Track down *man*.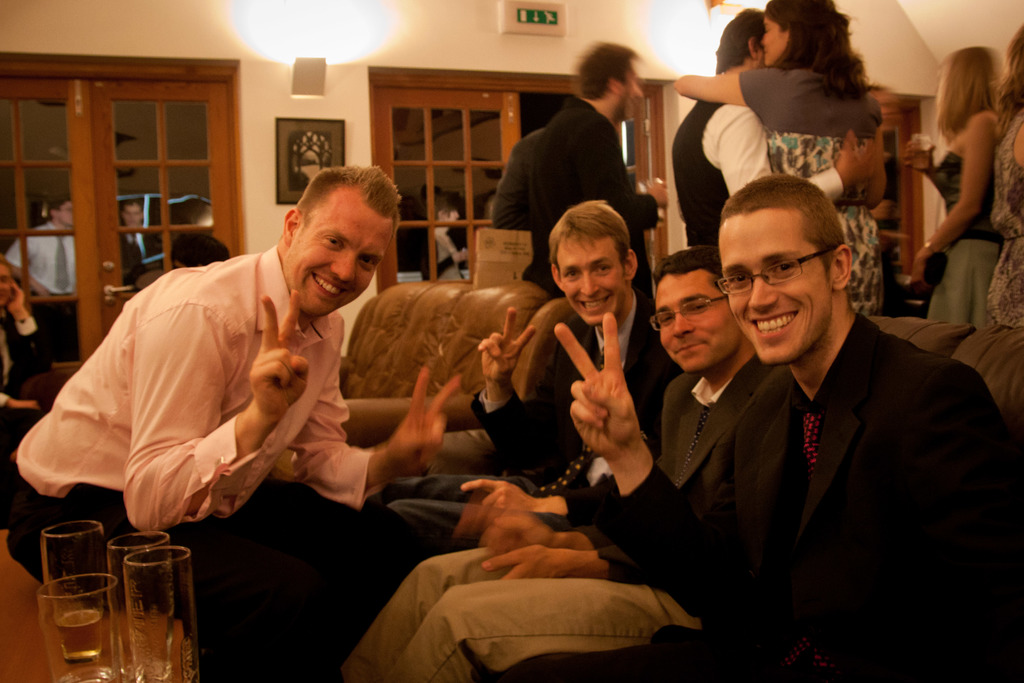
Tracked to x1=391 y1=199 x2=673 y2=554.
